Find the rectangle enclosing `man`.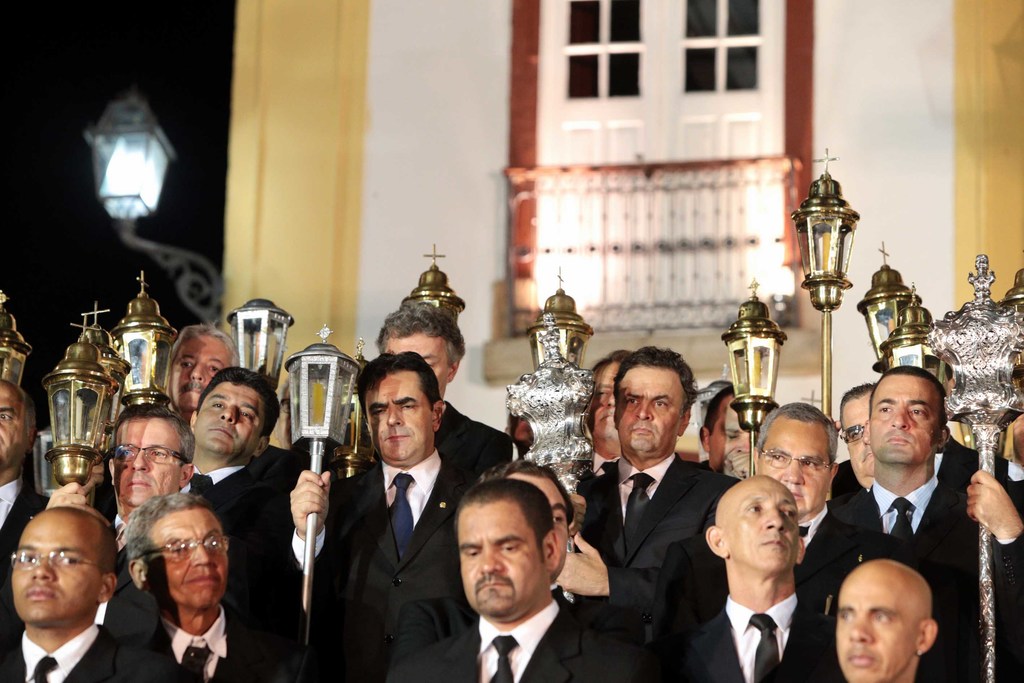
<bbox>285, 353, 479, 682</bbox>.
